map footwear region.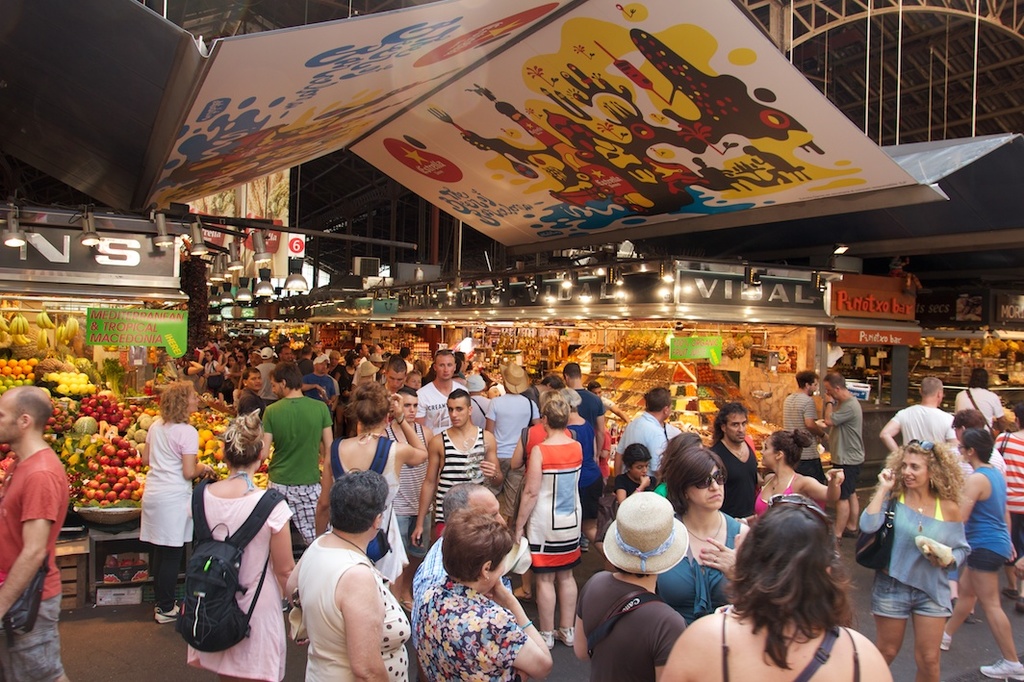
Mapped to bbox=[281, 602, 289, 612].
